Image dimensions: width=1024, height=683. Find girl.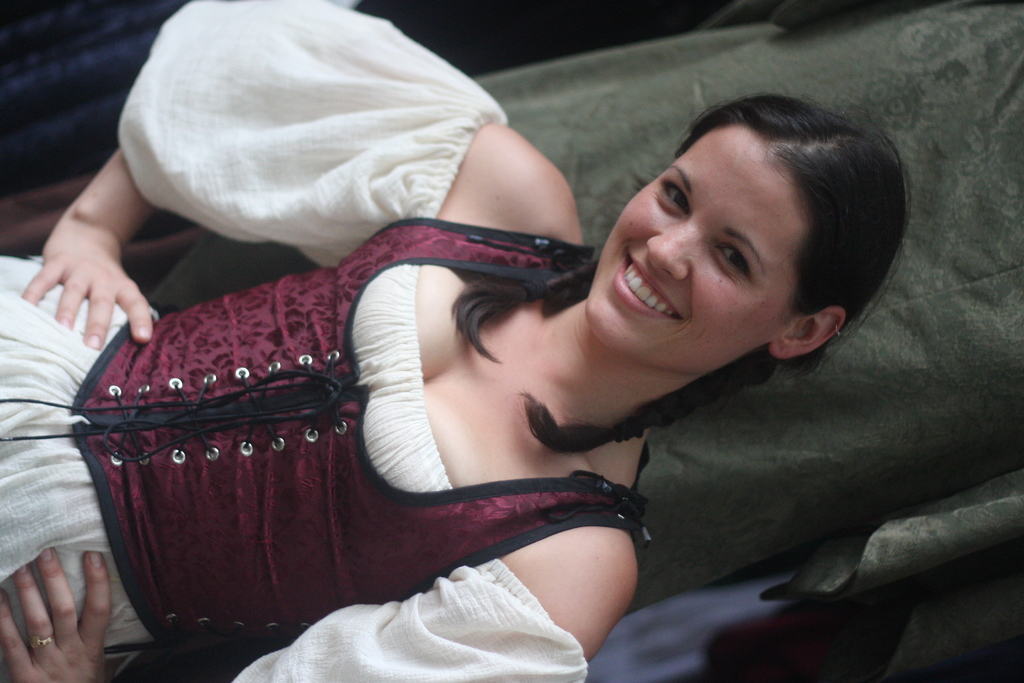
select_region(0, 0, 913, 682).
